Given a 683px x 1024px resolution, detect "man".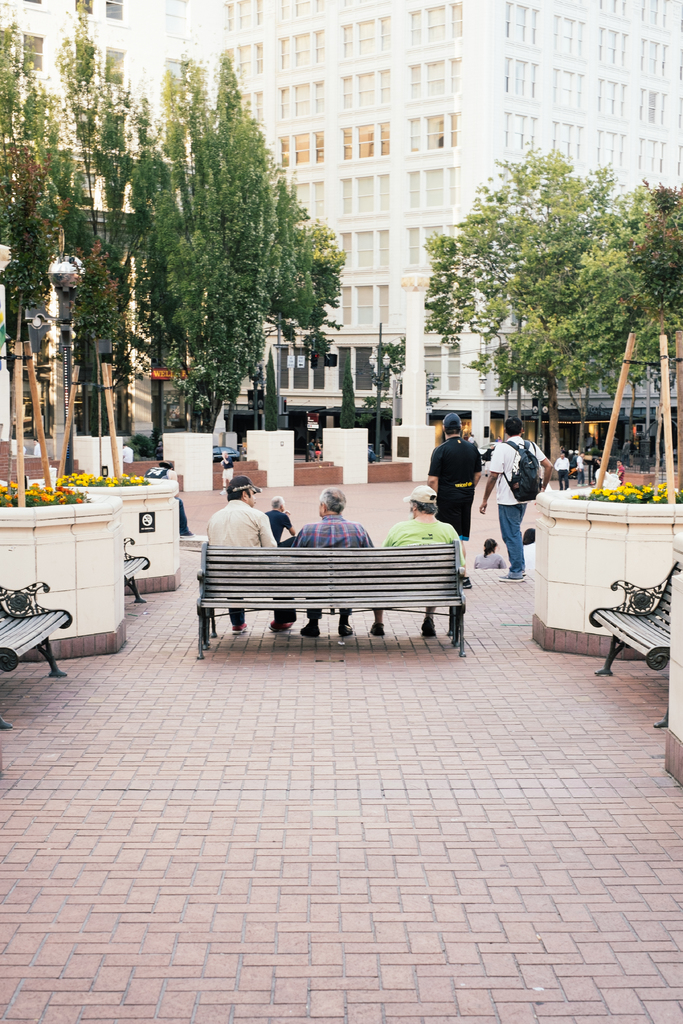
left=369, top=485, right=466, bottom=637.
